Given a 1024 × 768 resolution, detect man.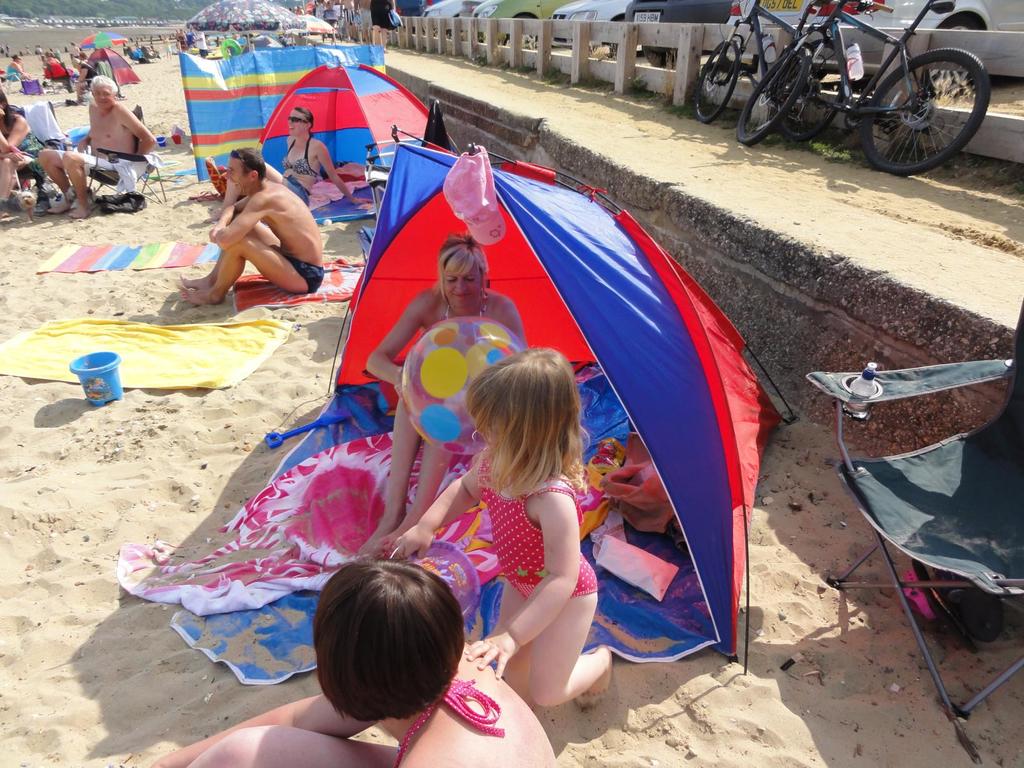
182/132/326/315.
